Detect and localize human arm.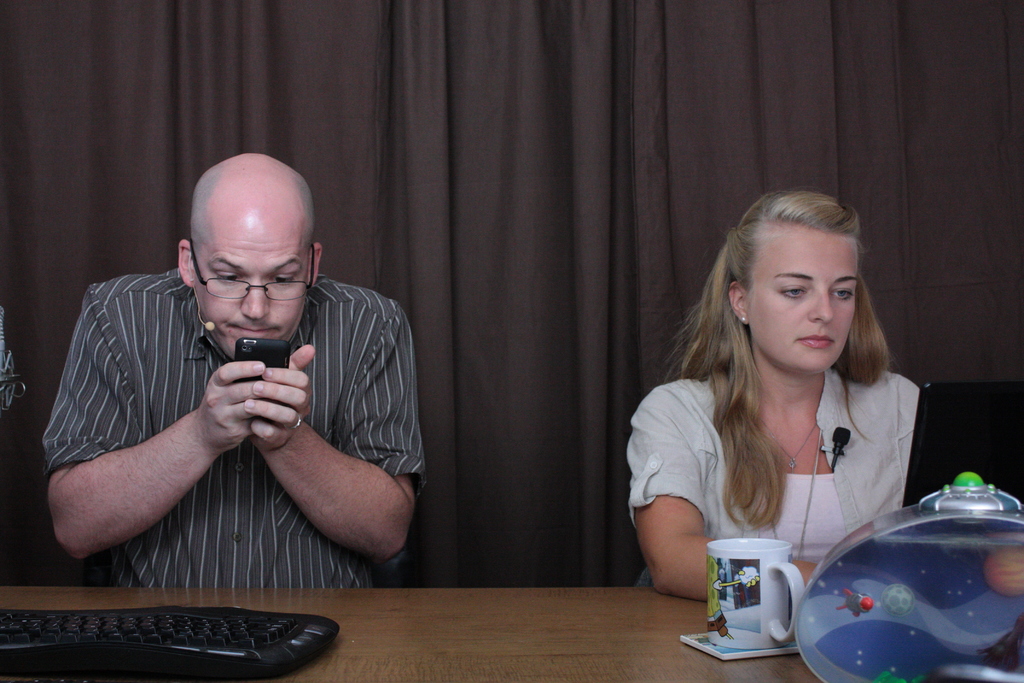
Localized at pyautogui.locateOnScreen(45, 276, 271, 566).
